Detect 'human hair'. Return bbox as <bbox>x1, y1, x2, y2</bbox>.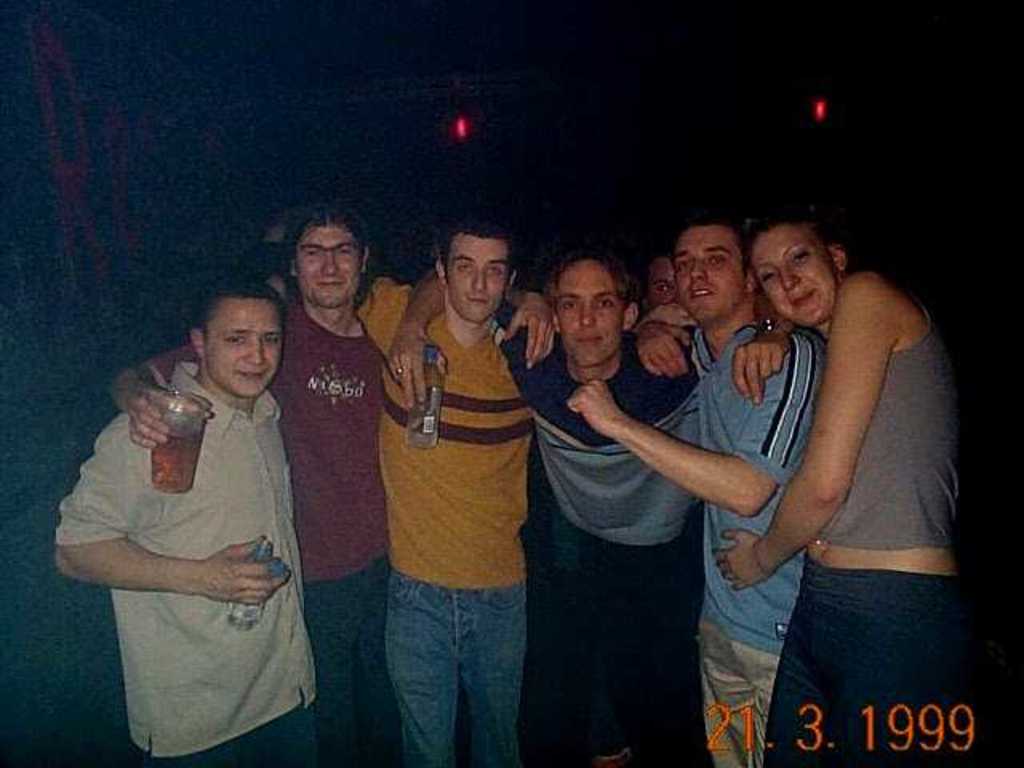
<bbox>734, 200, 842, 275</bbox>.
